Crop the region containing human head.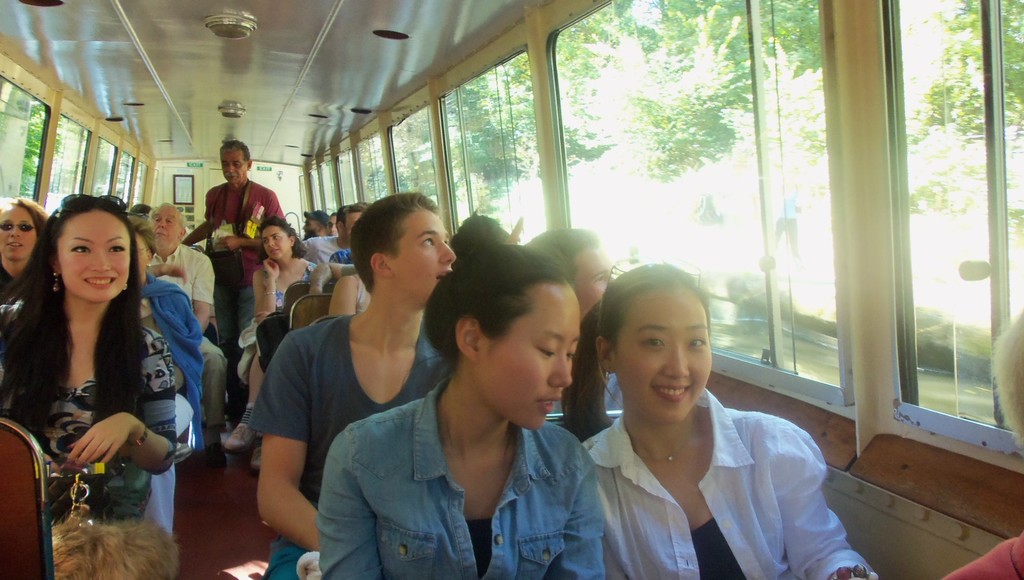
Crop region: (424,242,582,431).
